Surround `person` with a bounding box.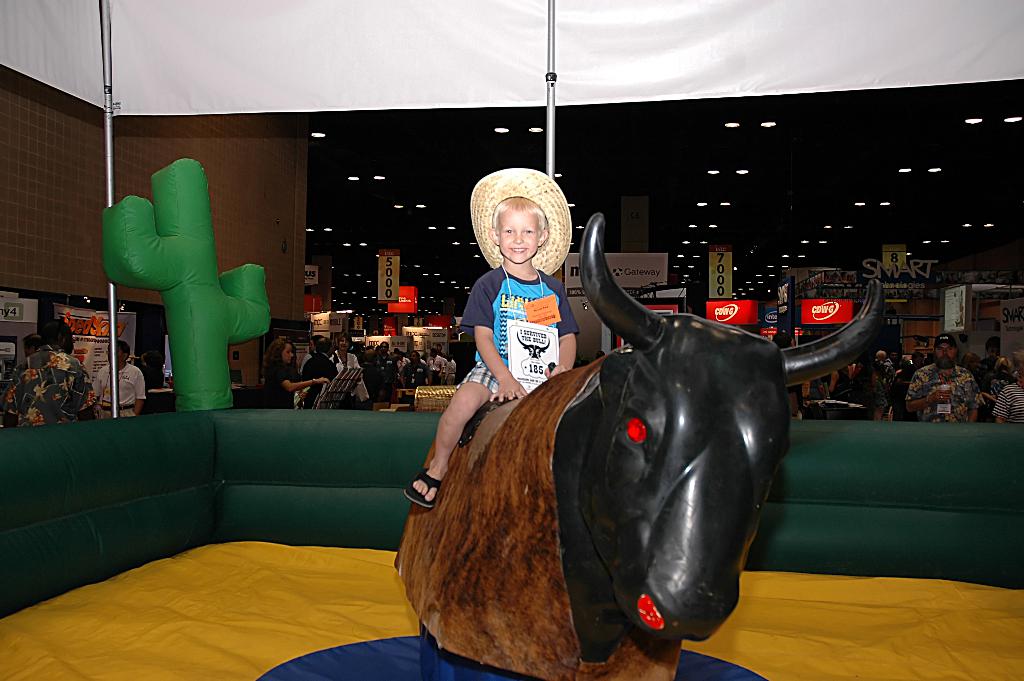
<region>0, 320, 99, 427</region>.
